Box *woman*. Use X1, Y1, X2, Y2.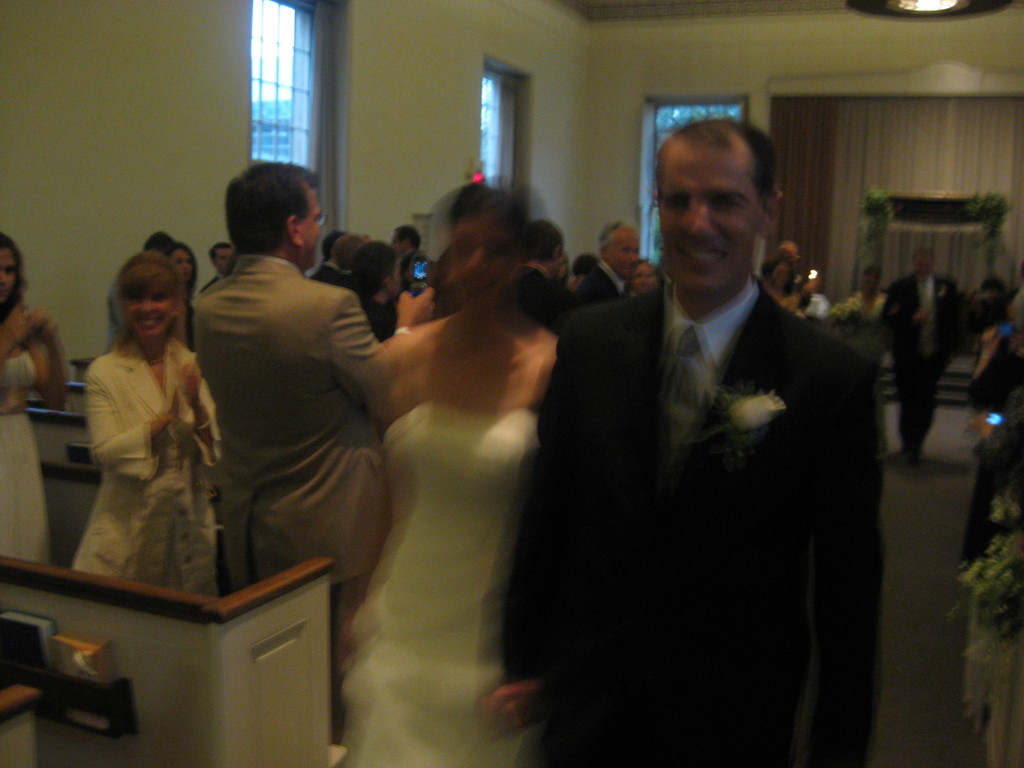
60, 246, 220, 597.
